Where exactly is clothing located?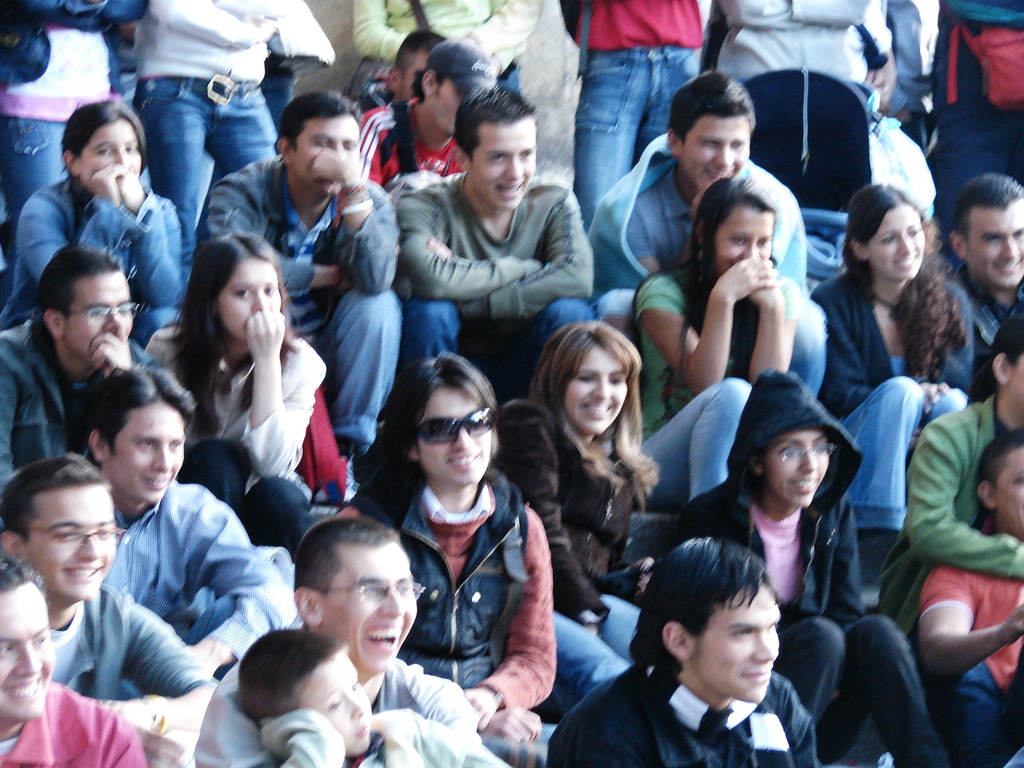
Its bounding box is 3/0/148/254.
